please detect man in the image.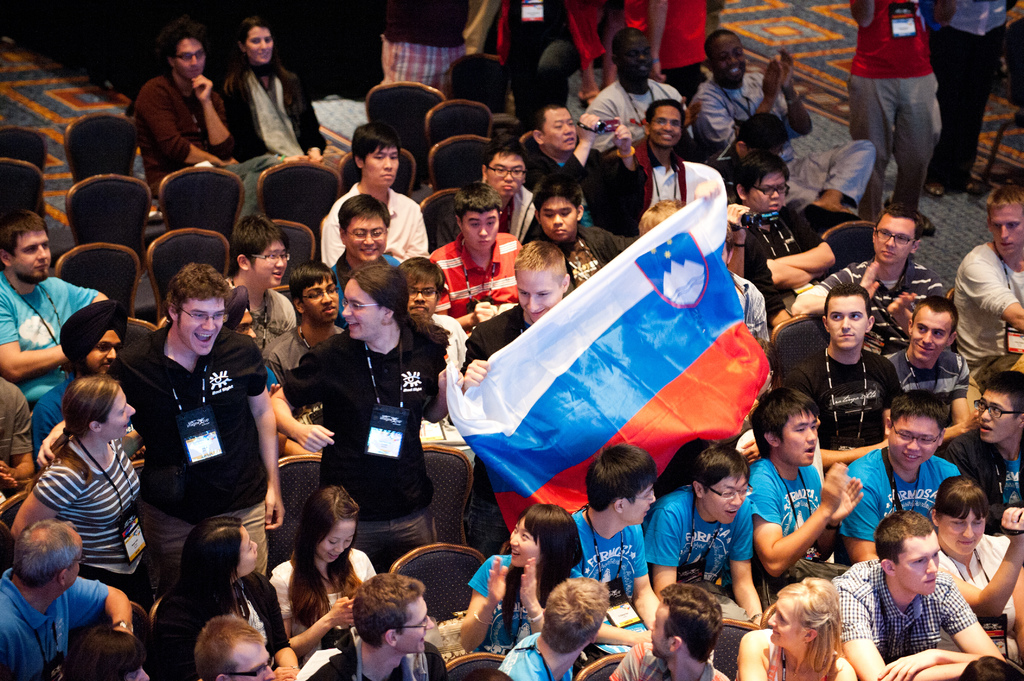
box=[883, 291, 966, 402].
